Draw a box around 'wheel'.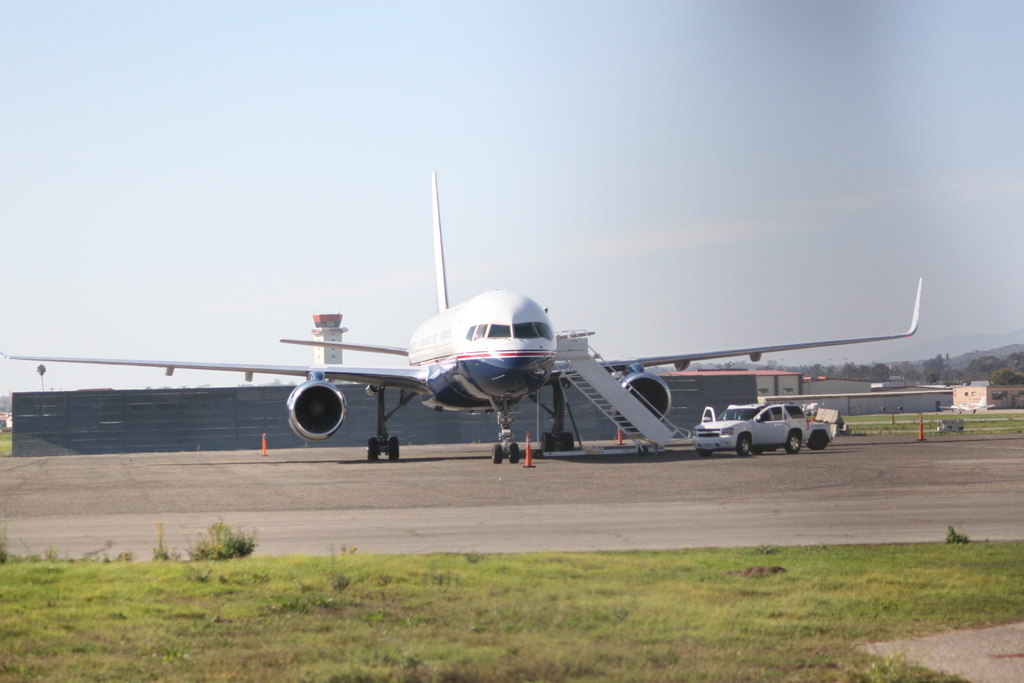
bbox=[383, 433, 406, 462].
